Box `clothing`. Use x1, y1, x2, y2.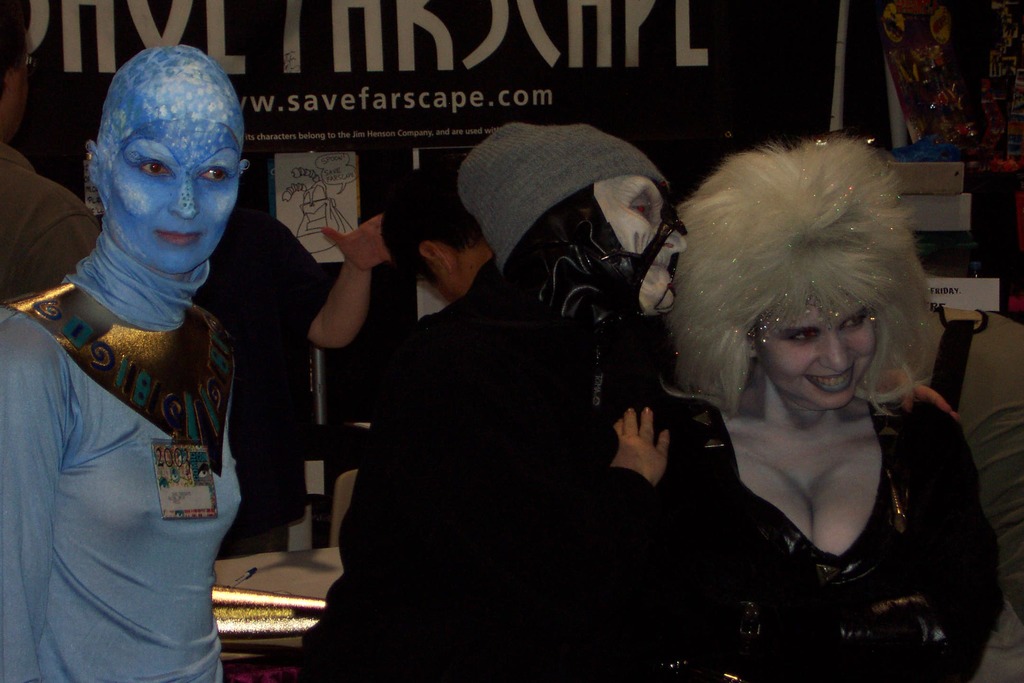
320, 261, 720, 682.
